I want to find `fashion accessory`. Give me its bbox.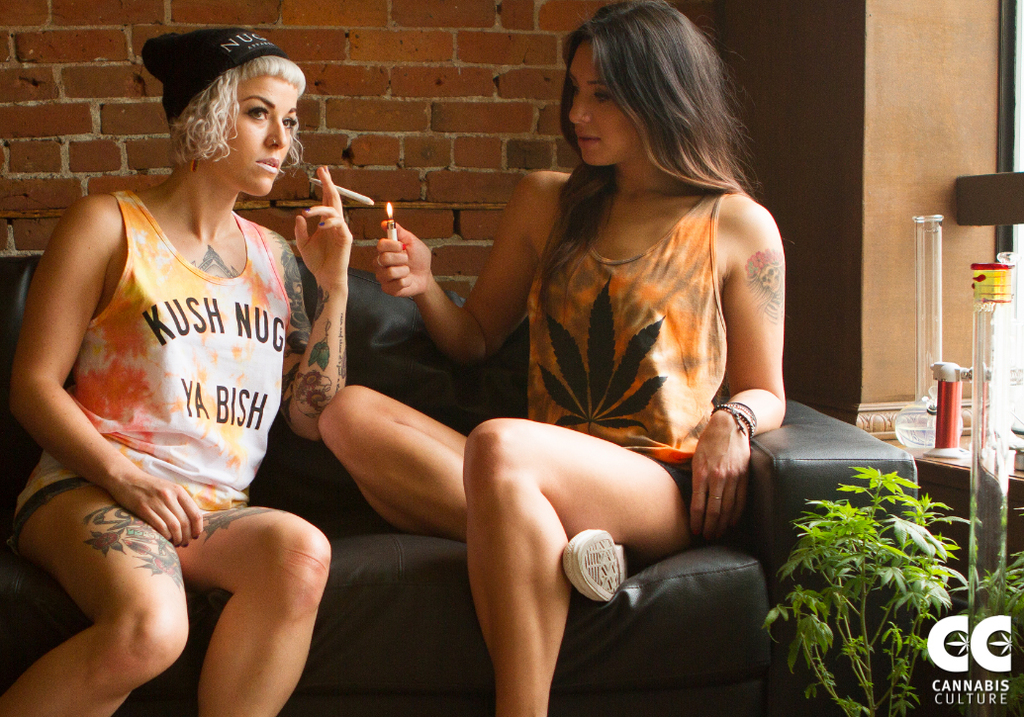
<bbox>275, 139, 276, 146</bbox>.
